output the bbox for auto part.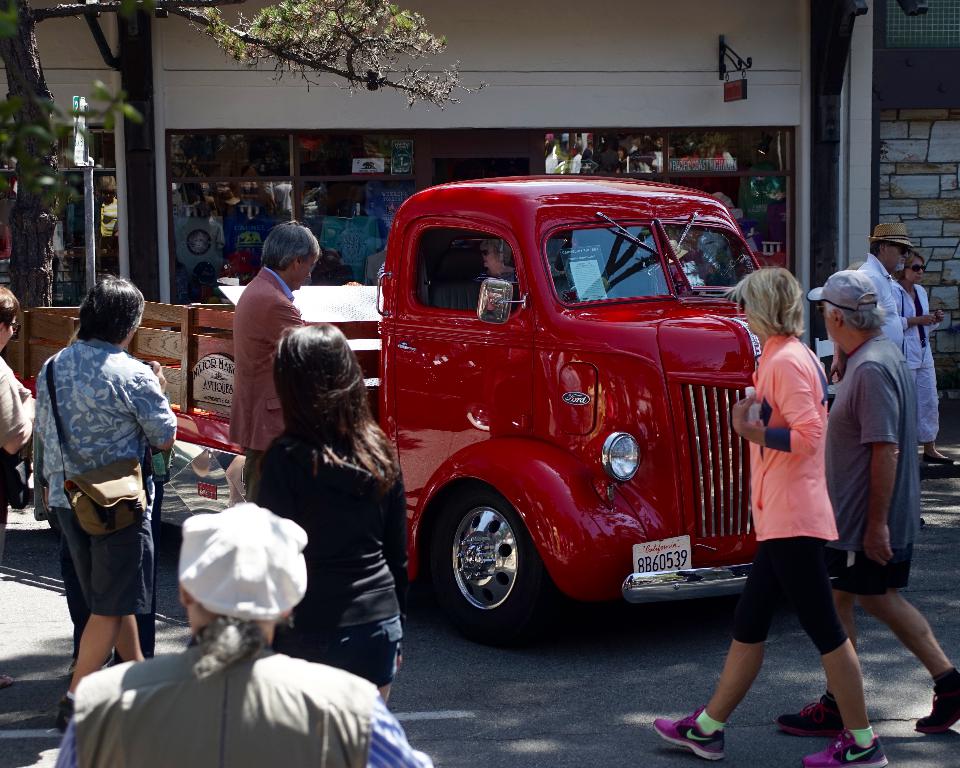
670, 215, 774, 313.
